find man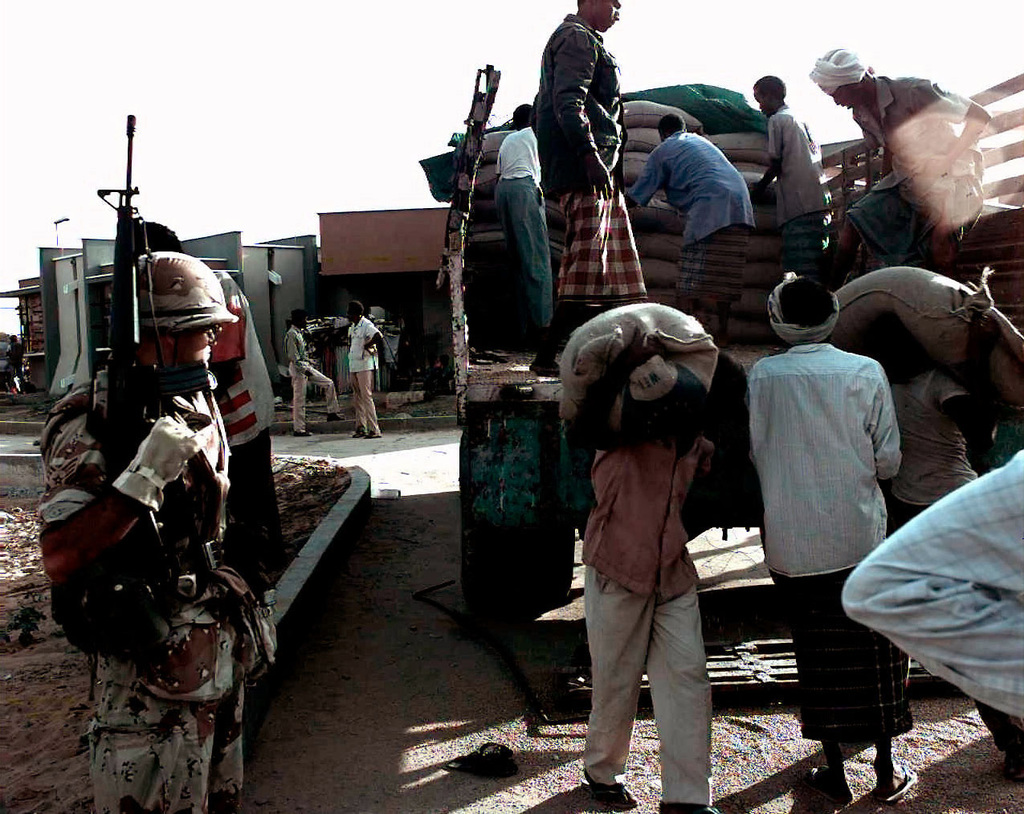
bbox=[520, 0, 658, 381]
